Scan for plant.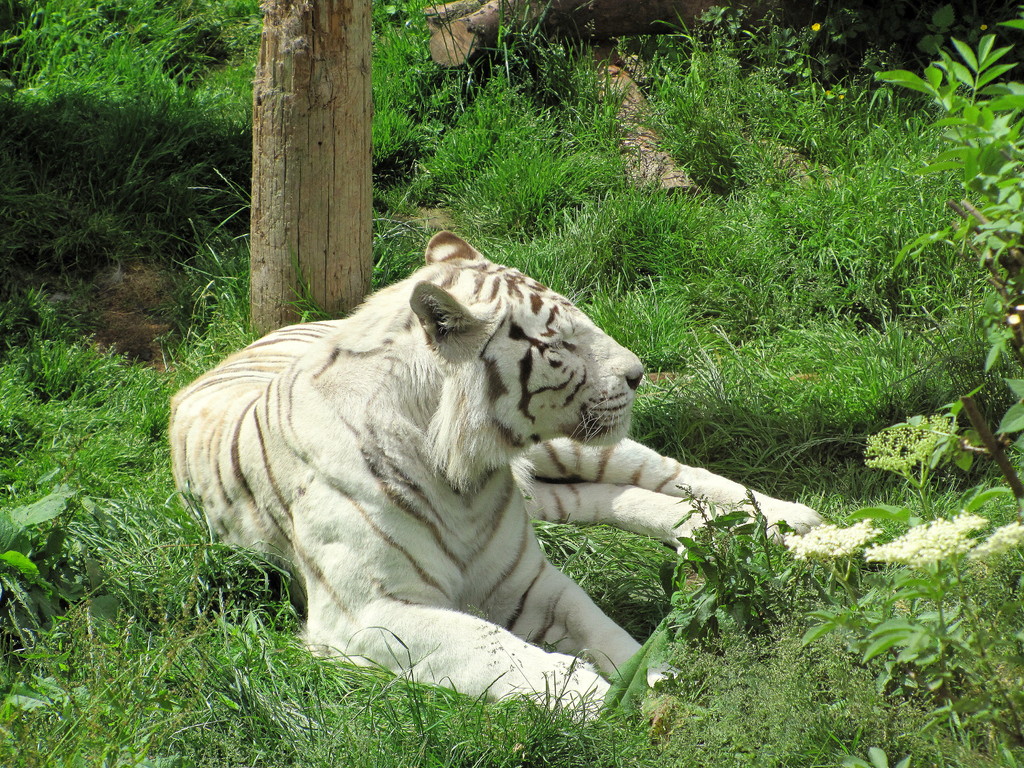
Scan result: [354, 157, 932, 535].
